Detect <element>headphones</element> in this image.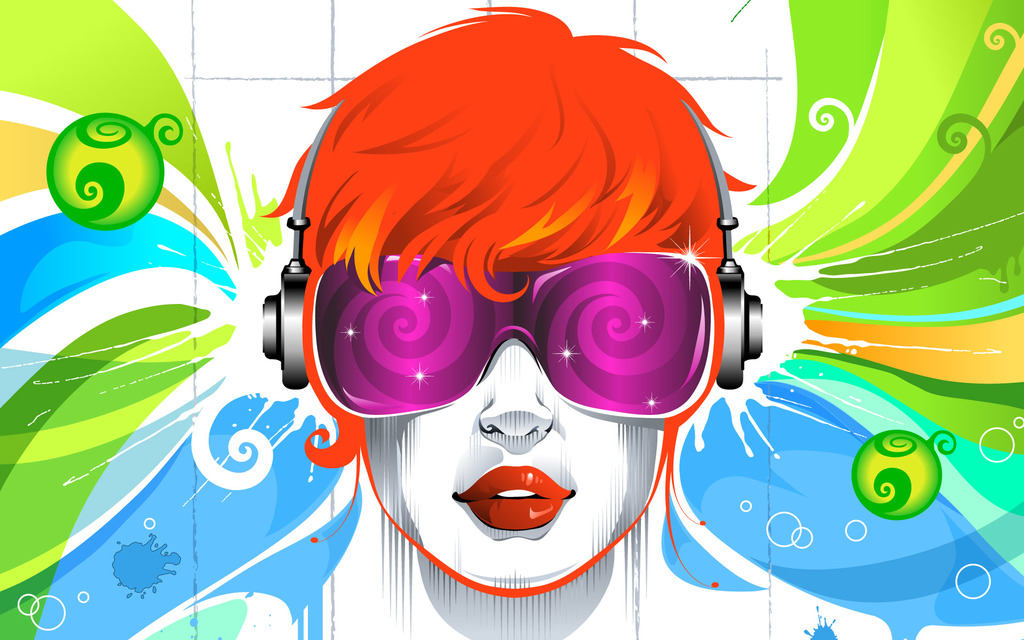
Detection: {"left": 258, "top": 100, "right": 766, "bottom": 396}.
